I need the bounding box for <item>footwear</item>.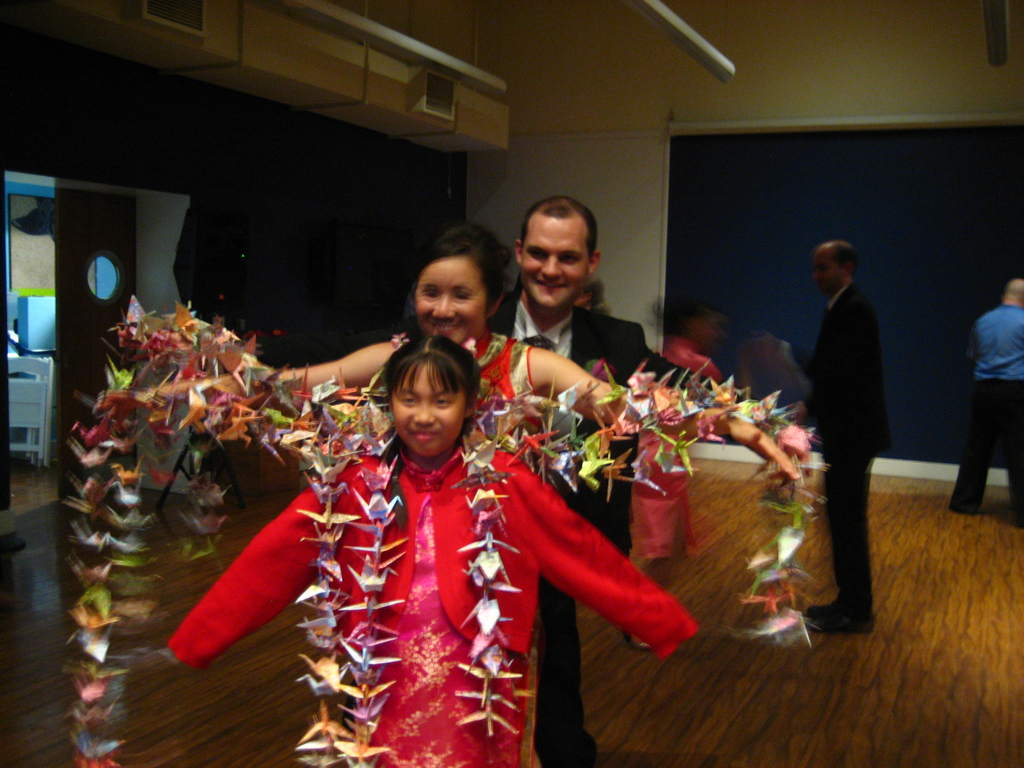
Here it is: select_region(808, 591, 844, 621).
